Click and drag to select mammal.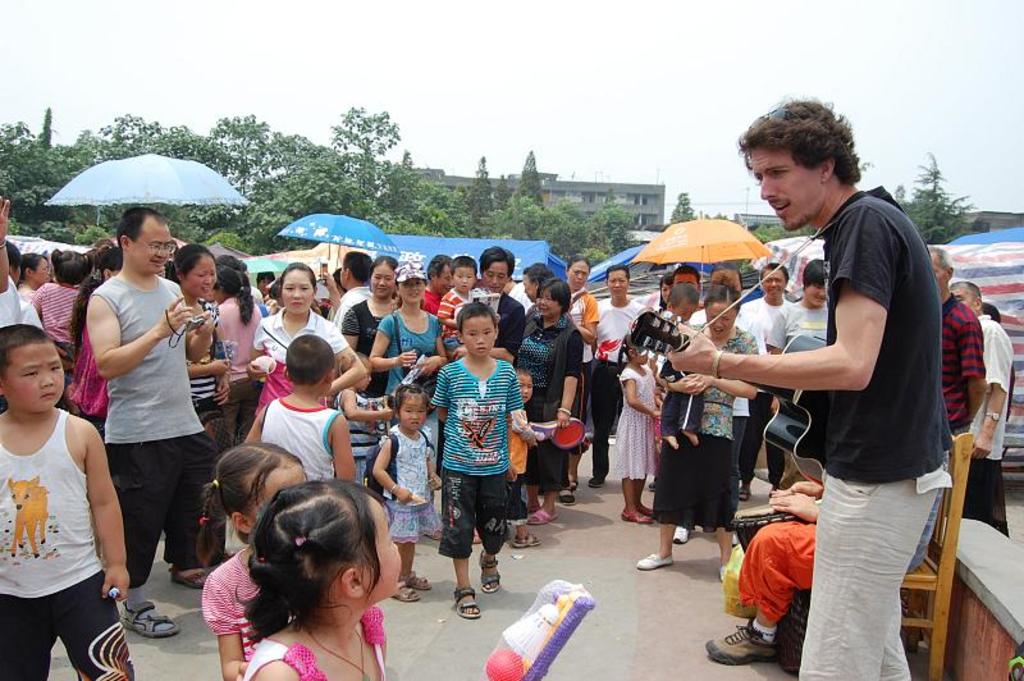
Selection: l=673, t=262, r=704, b=294.
